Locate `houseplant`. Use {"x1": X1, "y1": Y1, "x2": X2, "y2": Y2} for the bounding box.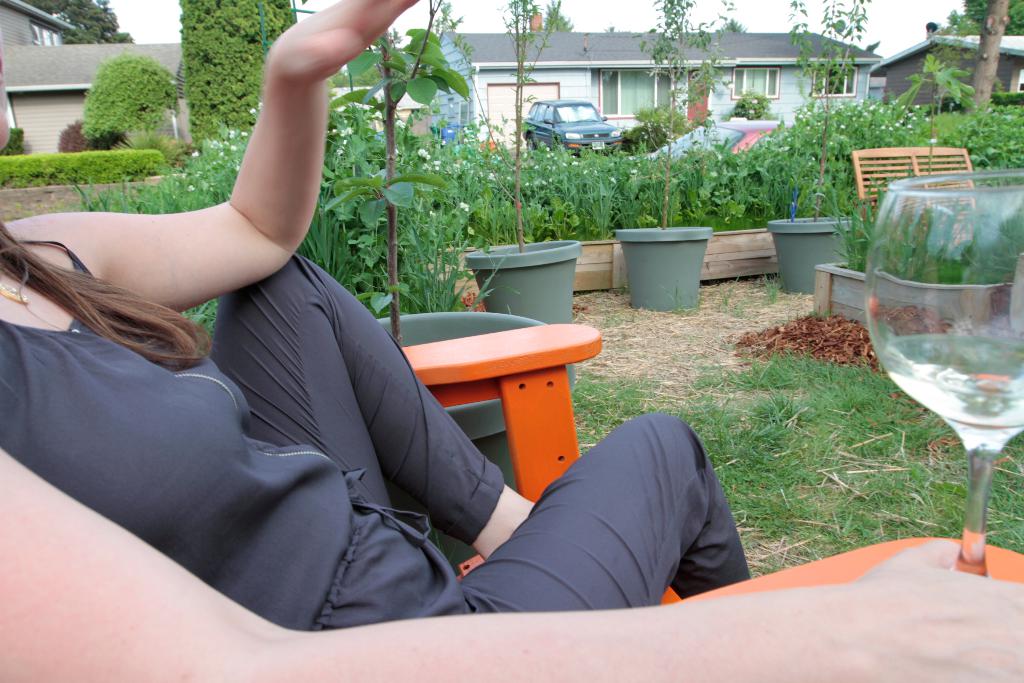
{"x1": 755, "y1": 0, "x2": 872, "y2": 304}.
